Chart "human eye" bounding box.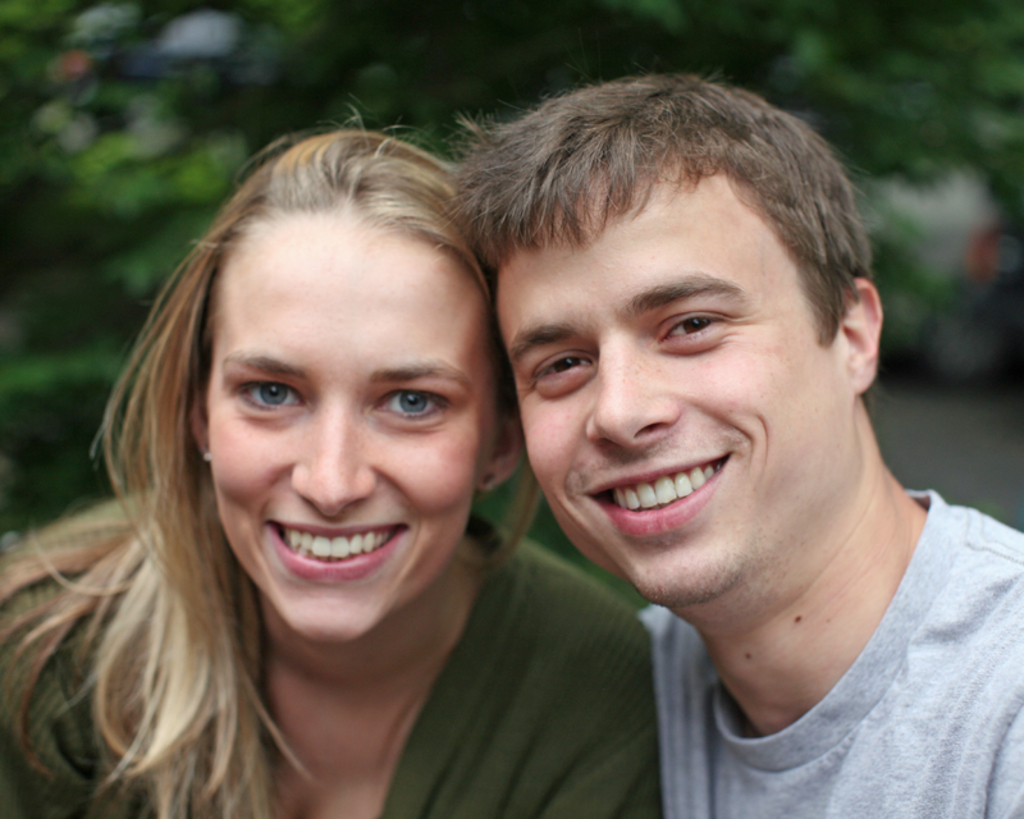
Charted: bbox=(366, 384, 456, 425).
